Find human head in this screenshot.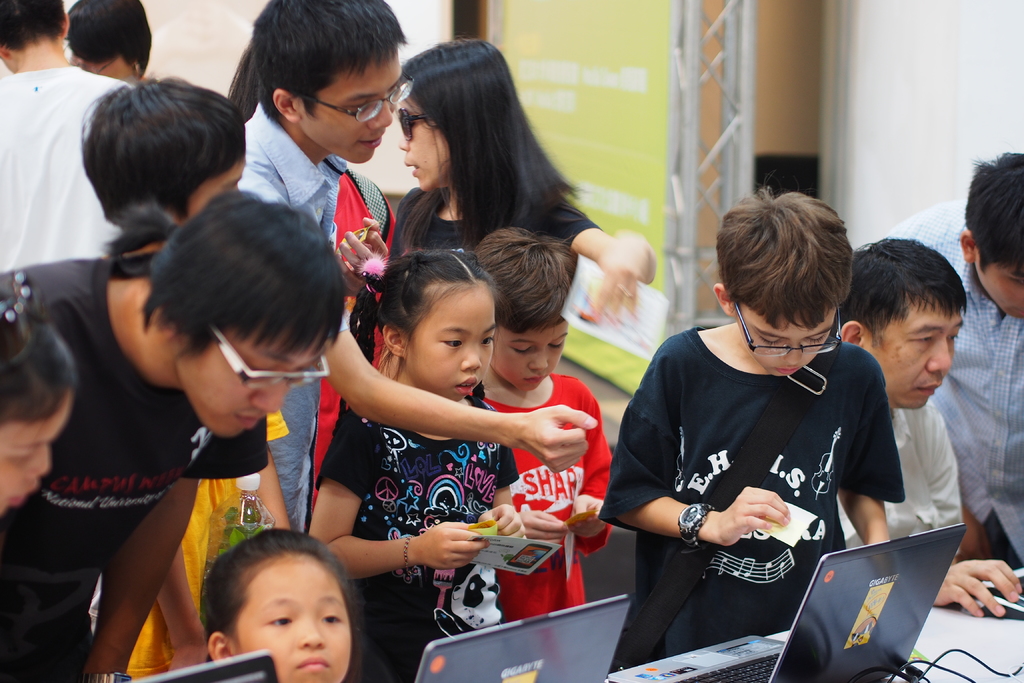
The bounding box for human head is Rect(77, 74, 248, 231).
